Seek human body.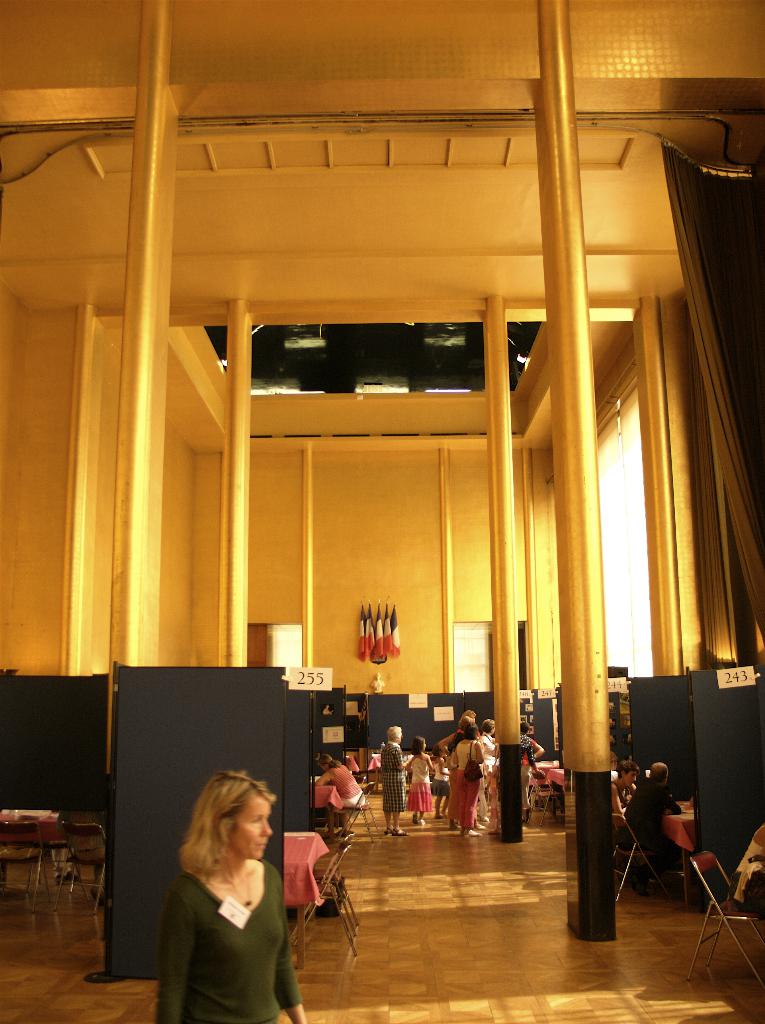
box(406, 753, 430, 824).
